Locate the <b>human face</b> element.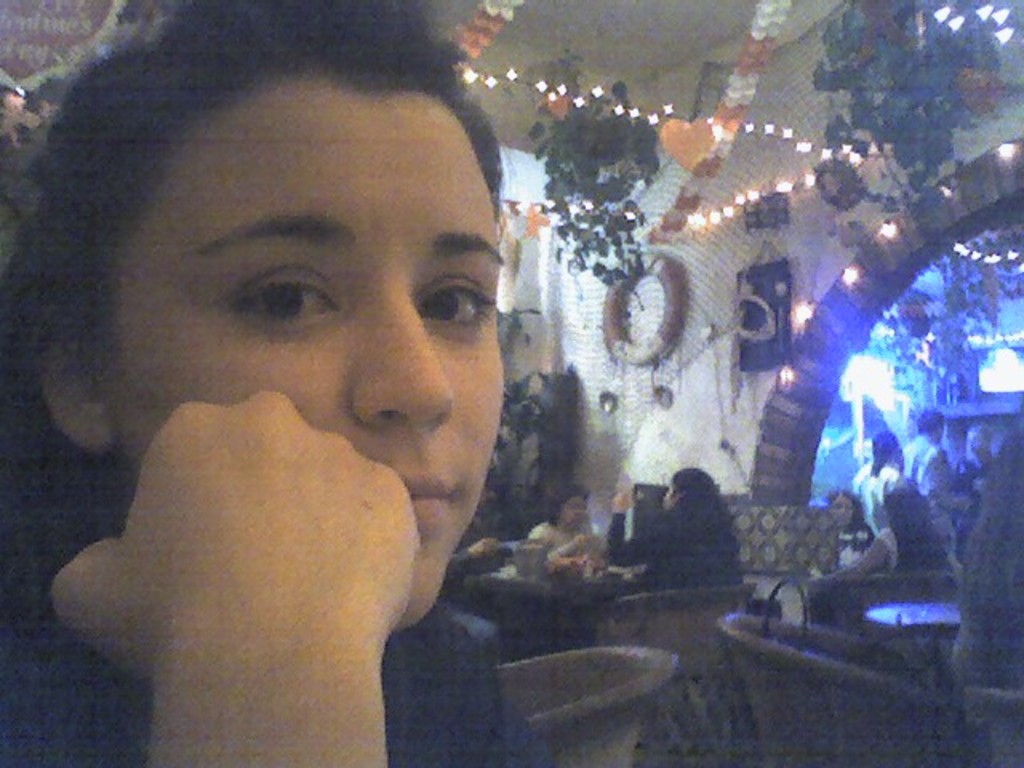
Element bbox: {"left": 965, "top": 432, "right": 979, "bottom": 461}.
